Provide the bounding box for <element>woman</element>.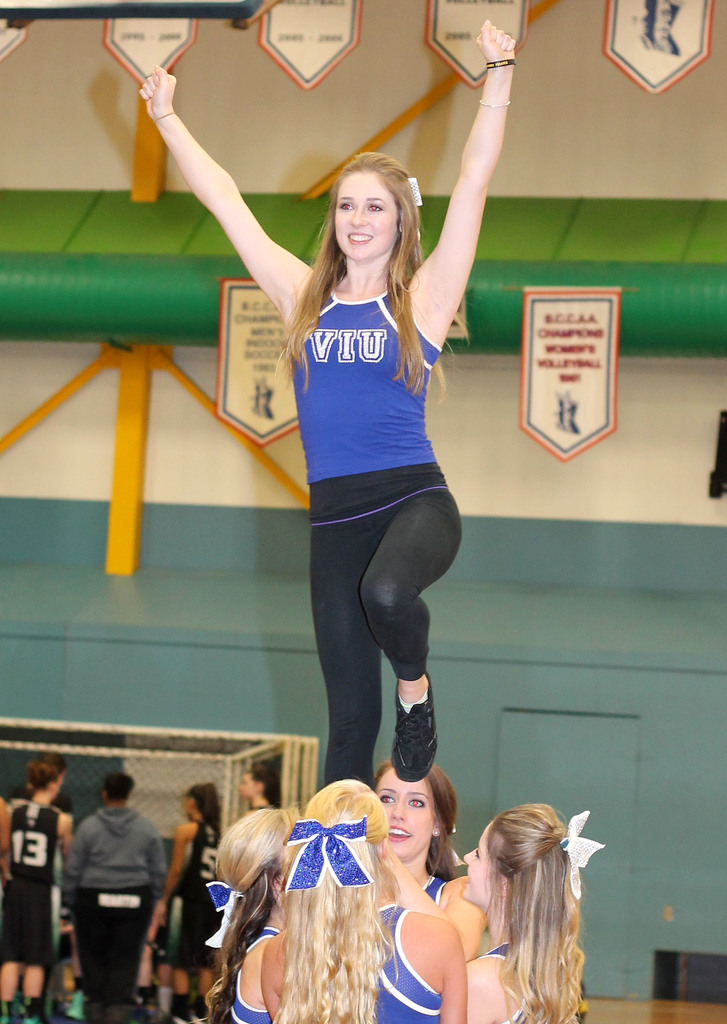
crop(436, 802, 605, 1023).
